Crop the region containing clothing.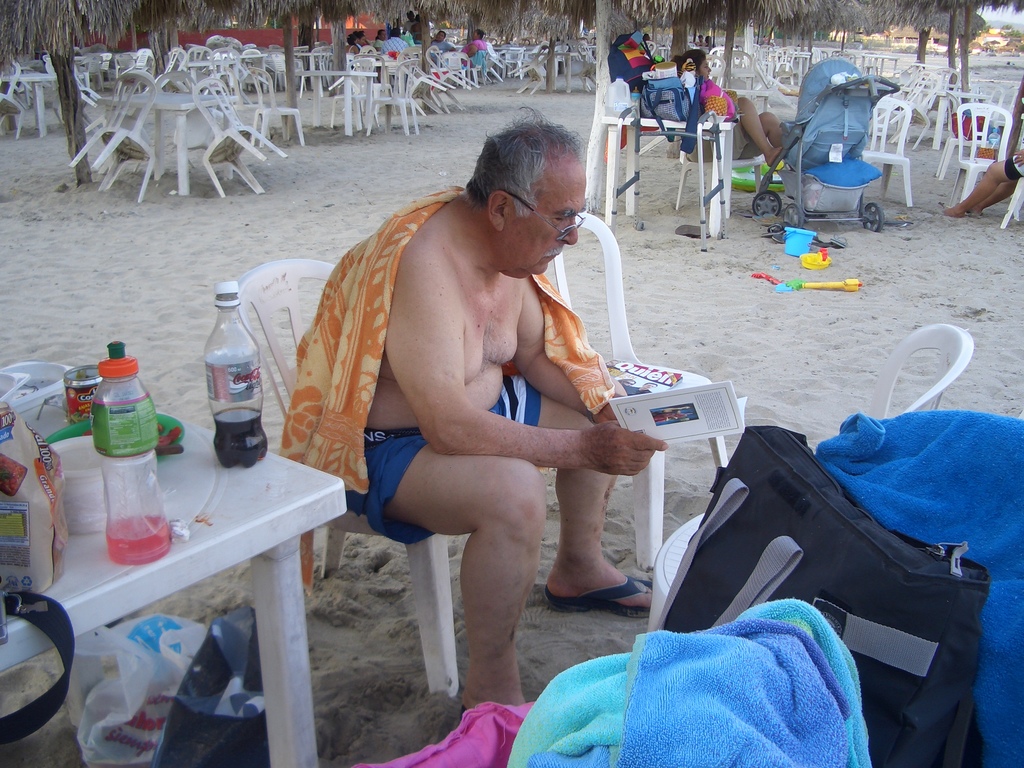
Crop region: region(686, 79, 764, 161).
